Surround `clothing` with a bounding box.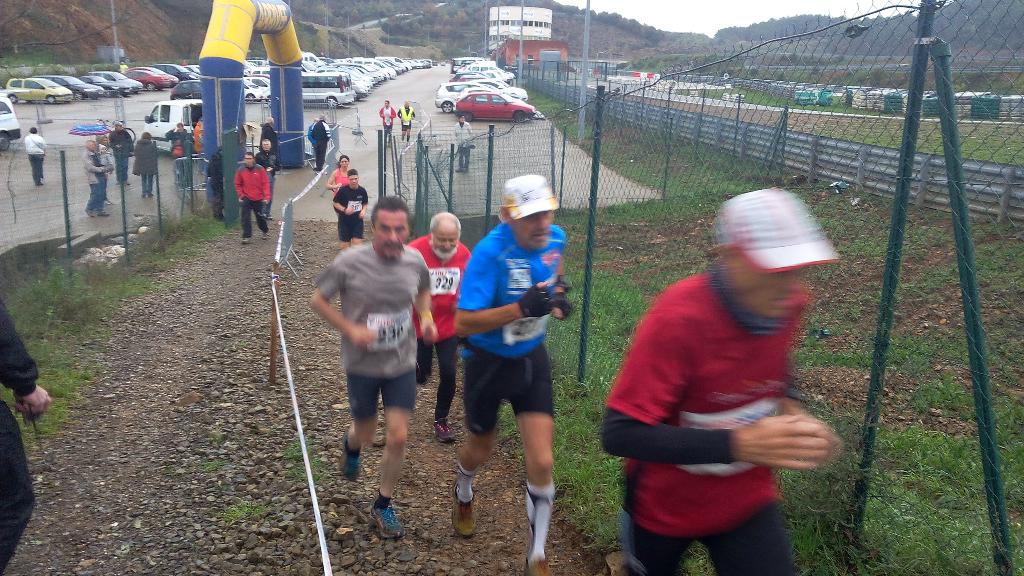
bbox=[207, 148, 223, 211].
